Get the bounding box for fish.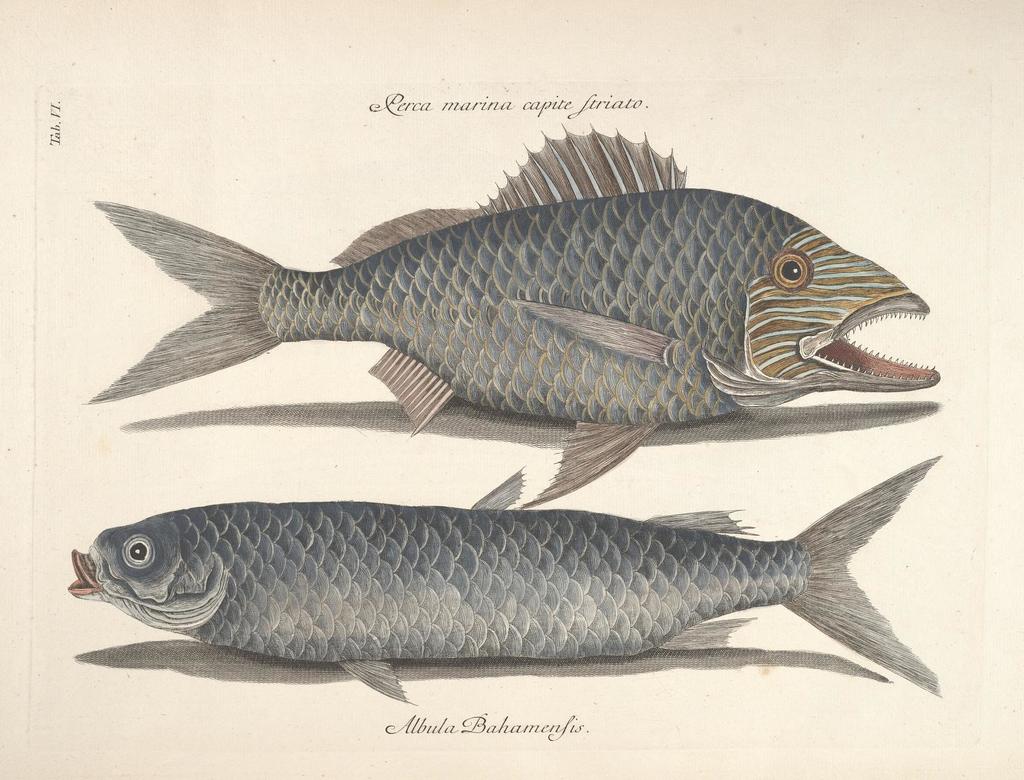
l=66, t=451, r=943, b=708.
